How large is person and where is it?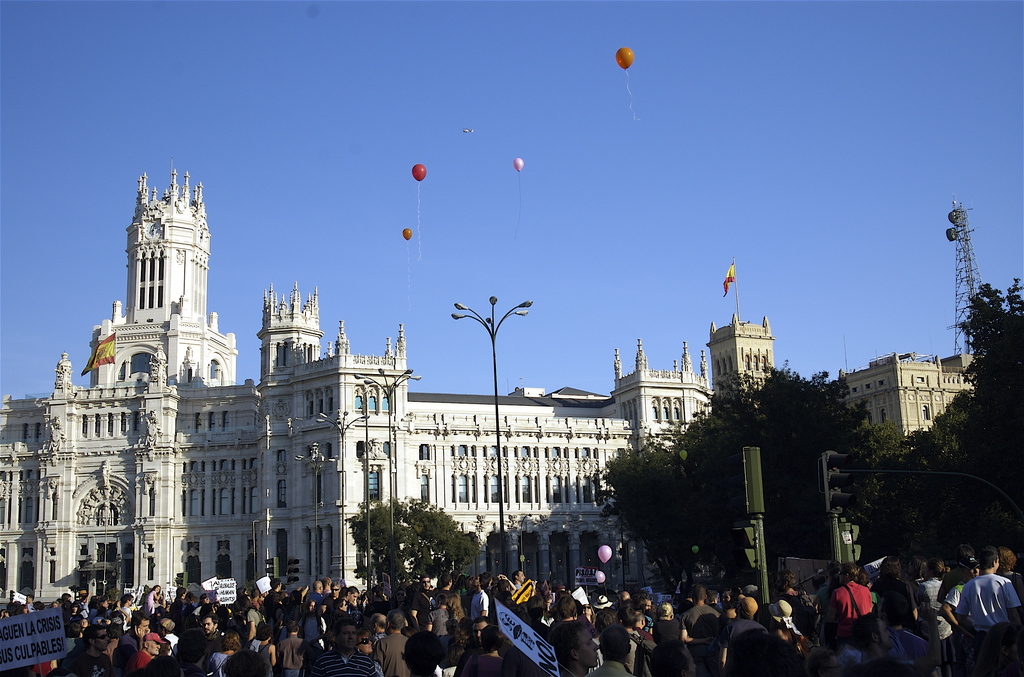
Bounding box: 217 607 232 629.
